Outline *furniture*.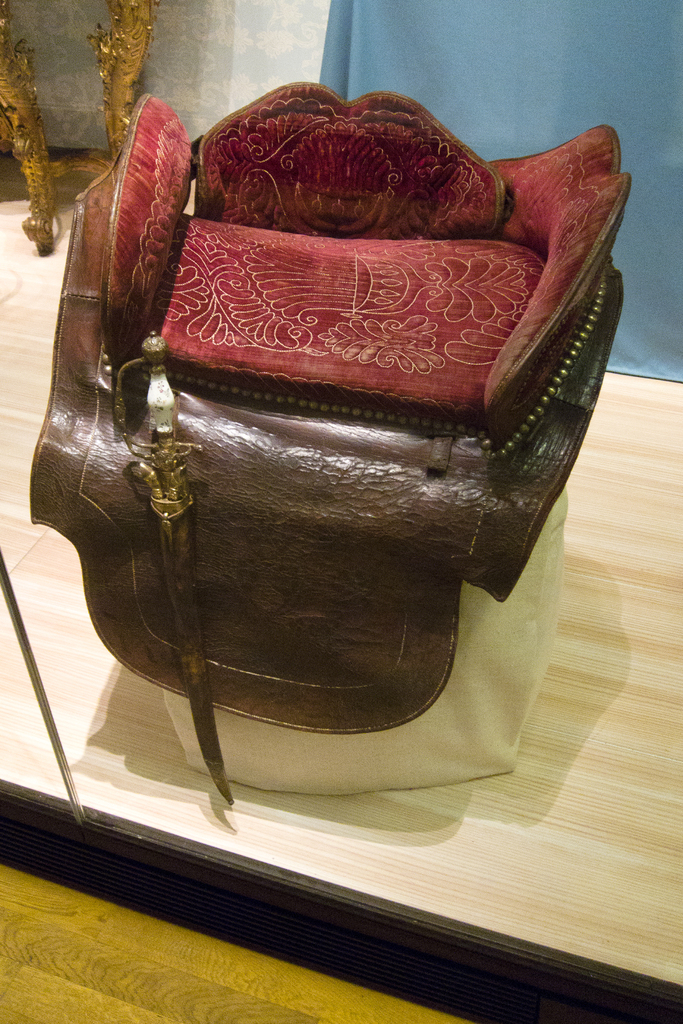
Outline: BBox(29, 75, 636, 808).
